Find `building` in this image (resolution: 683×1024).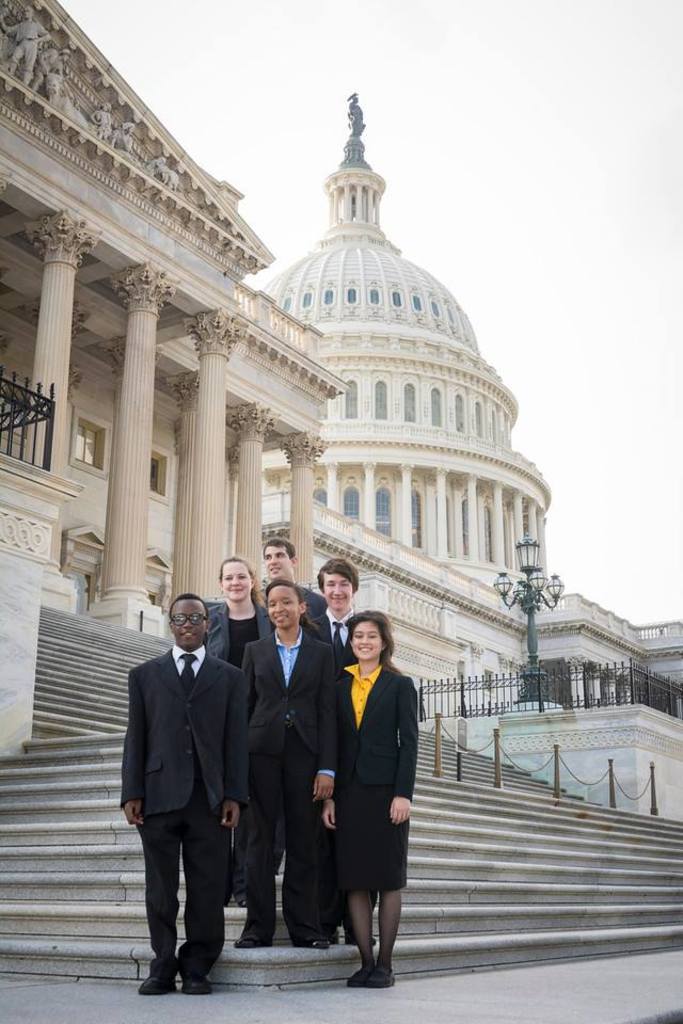
BBox(0, 2, 682, 997).
